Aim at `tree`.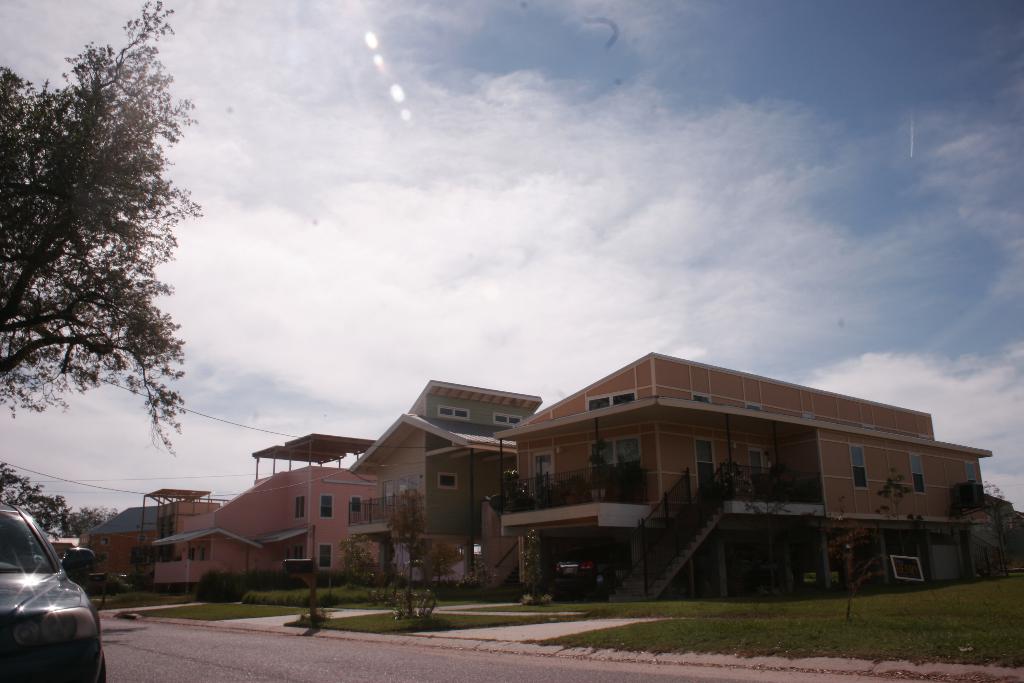
Aimed at crop(938, 477, 1016, 587).
